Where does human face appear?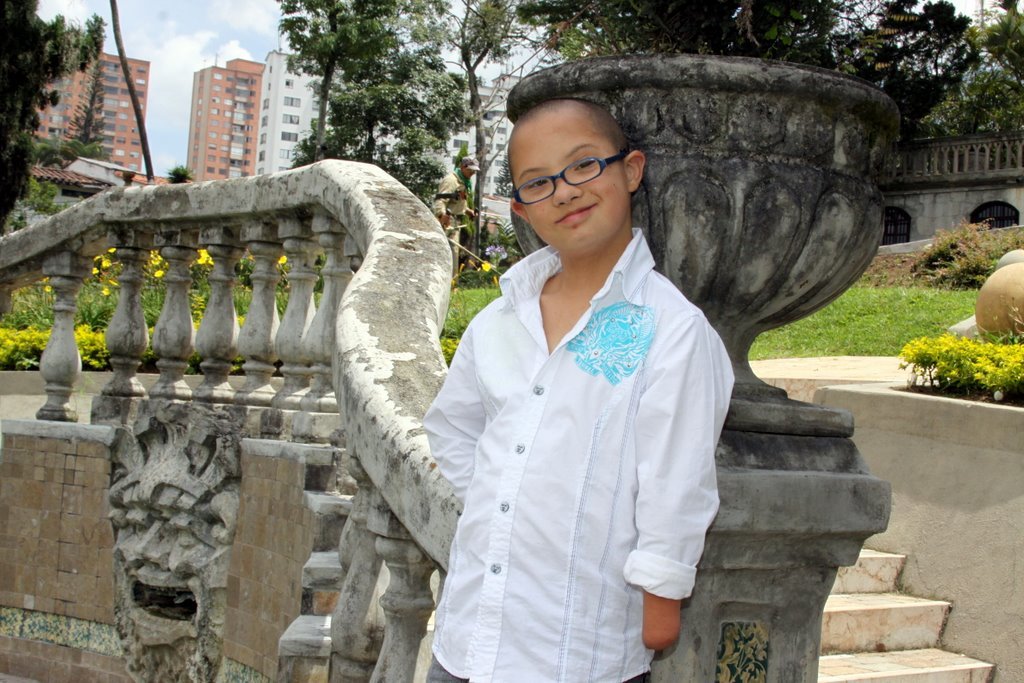
Appears at box(509, 113, 624, 251).
